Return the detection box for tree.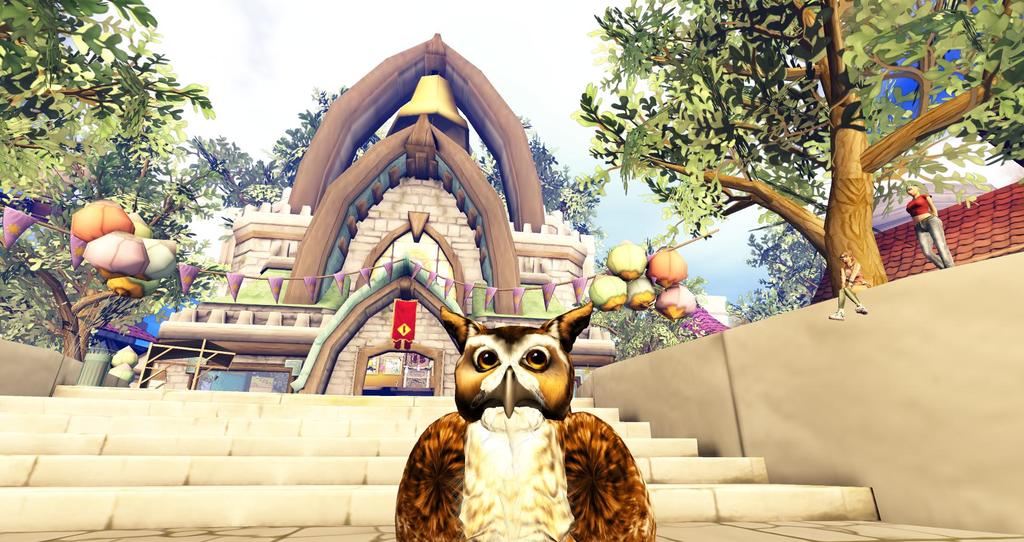
{"left": 0, "top": 0, "right": 253, "bottom": 356}.
